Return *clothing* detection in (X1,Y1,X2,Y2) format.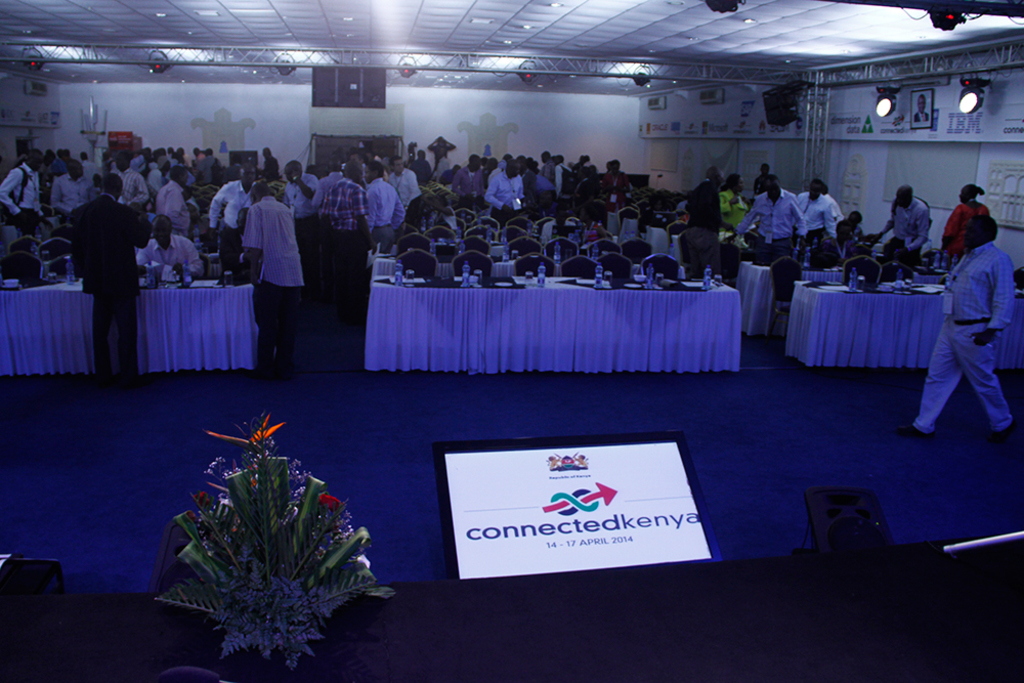
(115,167,144,213).
